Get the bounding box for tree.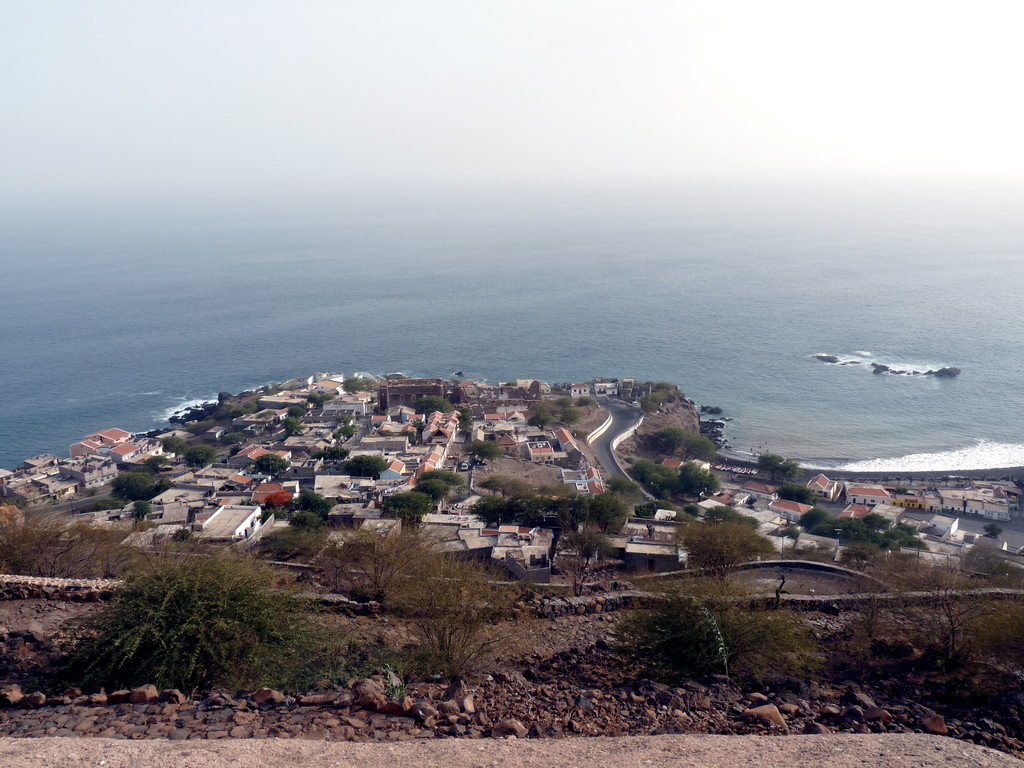
box(100, 471, 177, 512).
